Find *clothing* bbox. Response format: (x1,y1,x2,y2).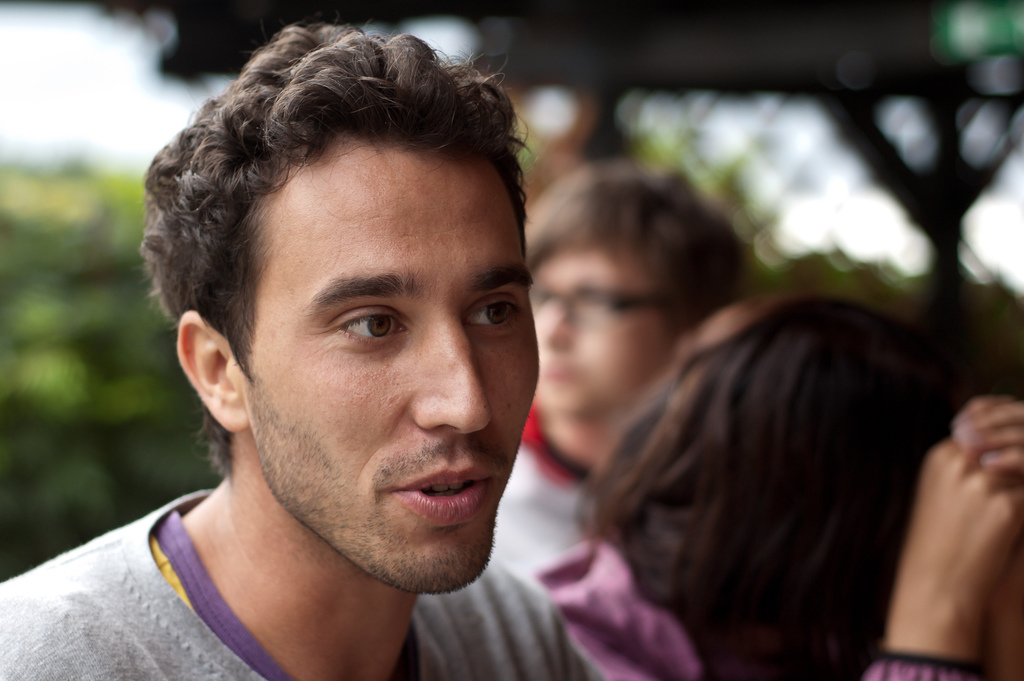
(0,486,604,680).
